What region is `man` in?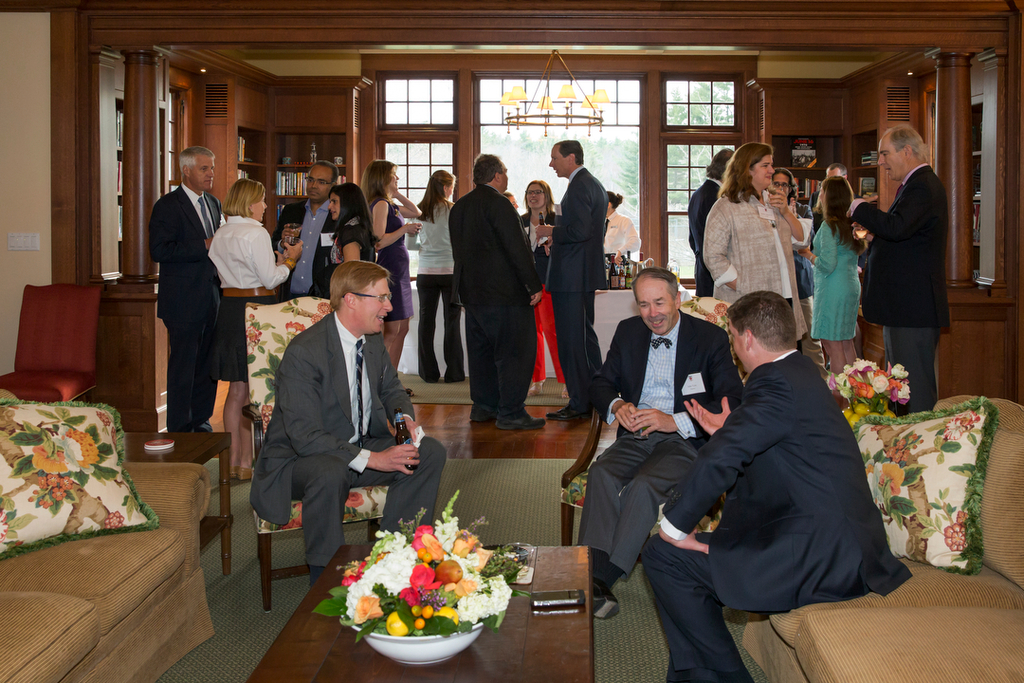
[x1=245, y1=262, x2=448, y2=583].
